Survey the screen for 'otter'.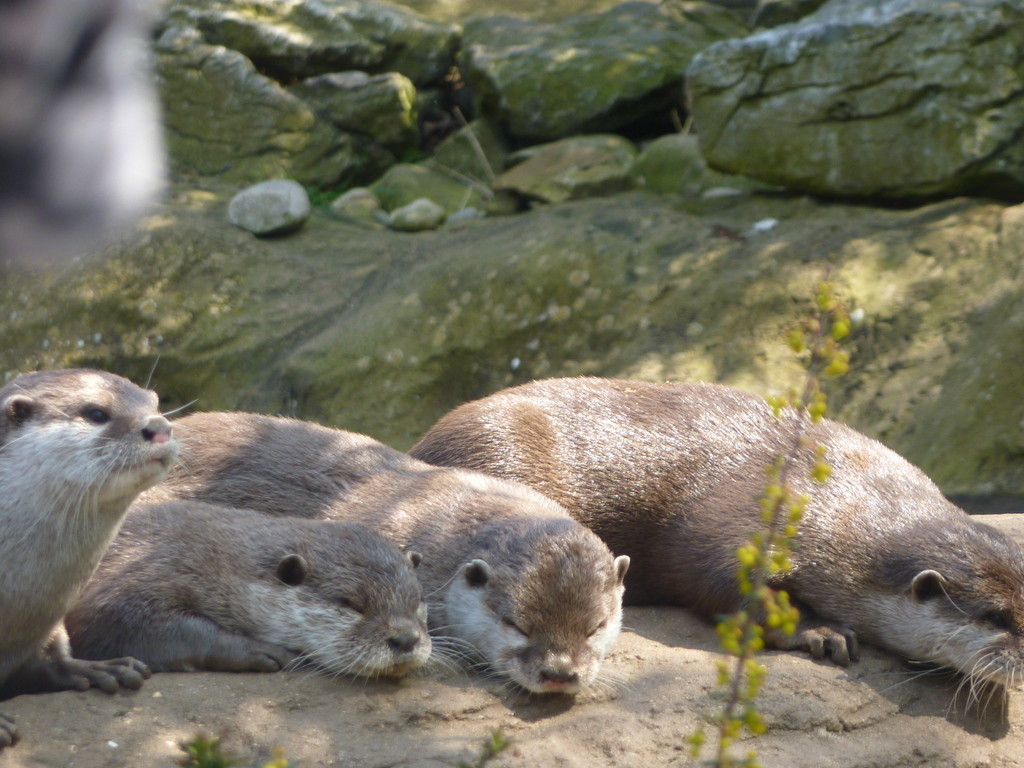
Survey found: (157, 404, 628, 704).
